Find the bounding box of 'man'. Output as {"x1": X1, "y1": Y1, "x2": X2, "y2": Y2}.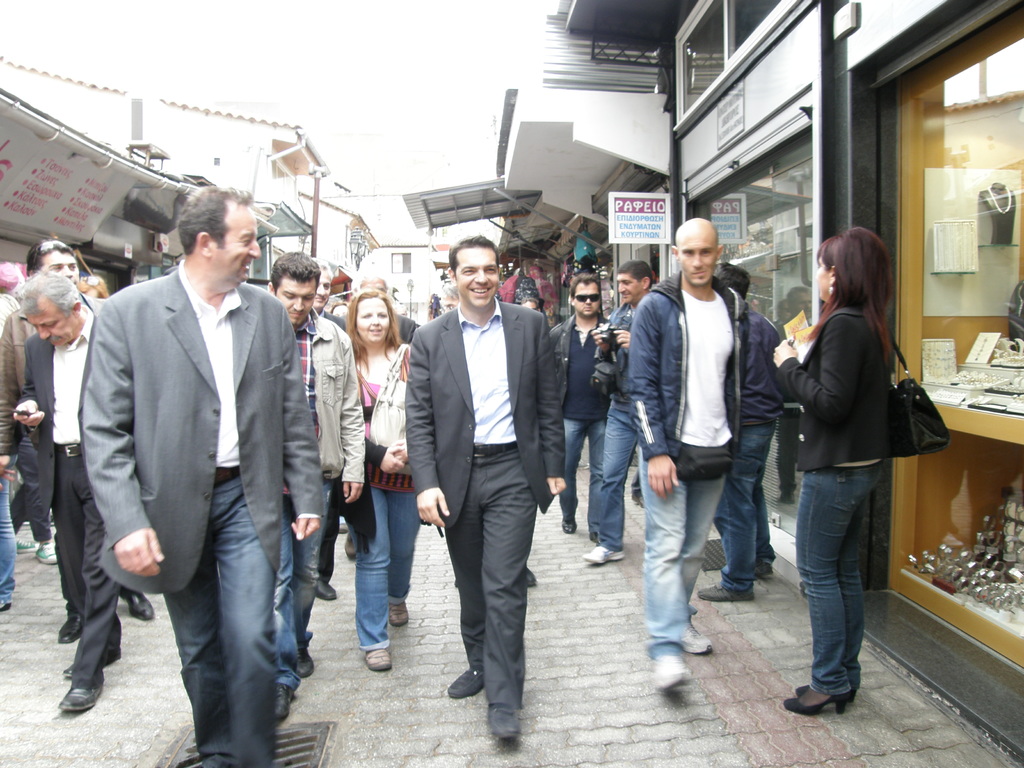
{"x1": 47, "y1": 176, "x2": 330, "y2": 760}.
